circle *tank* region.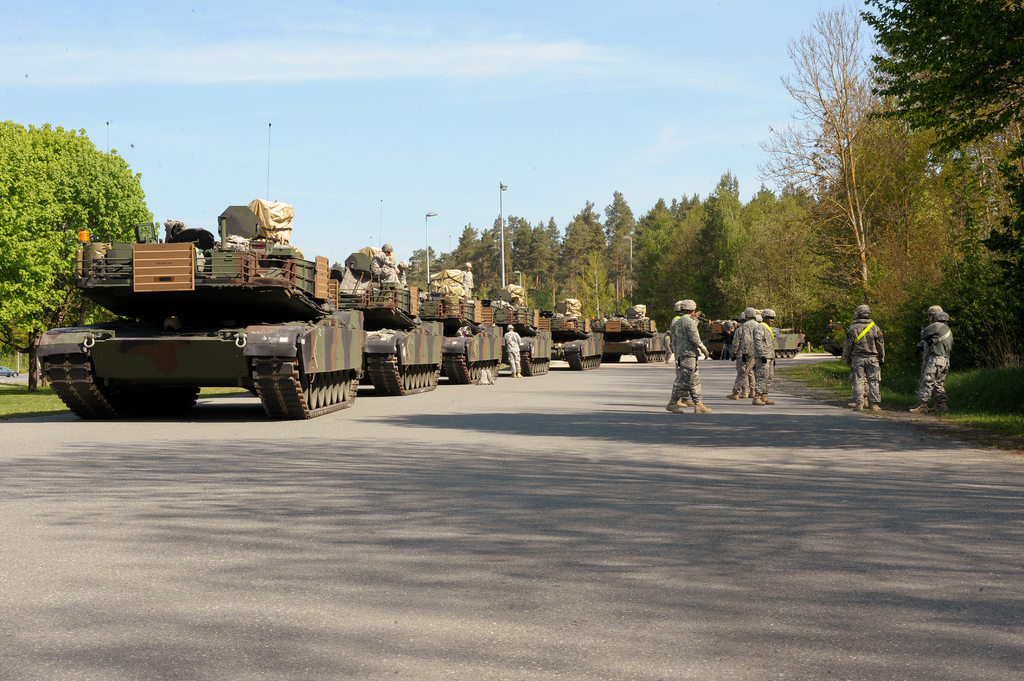
Region: box(705, 316, 804, 358).
